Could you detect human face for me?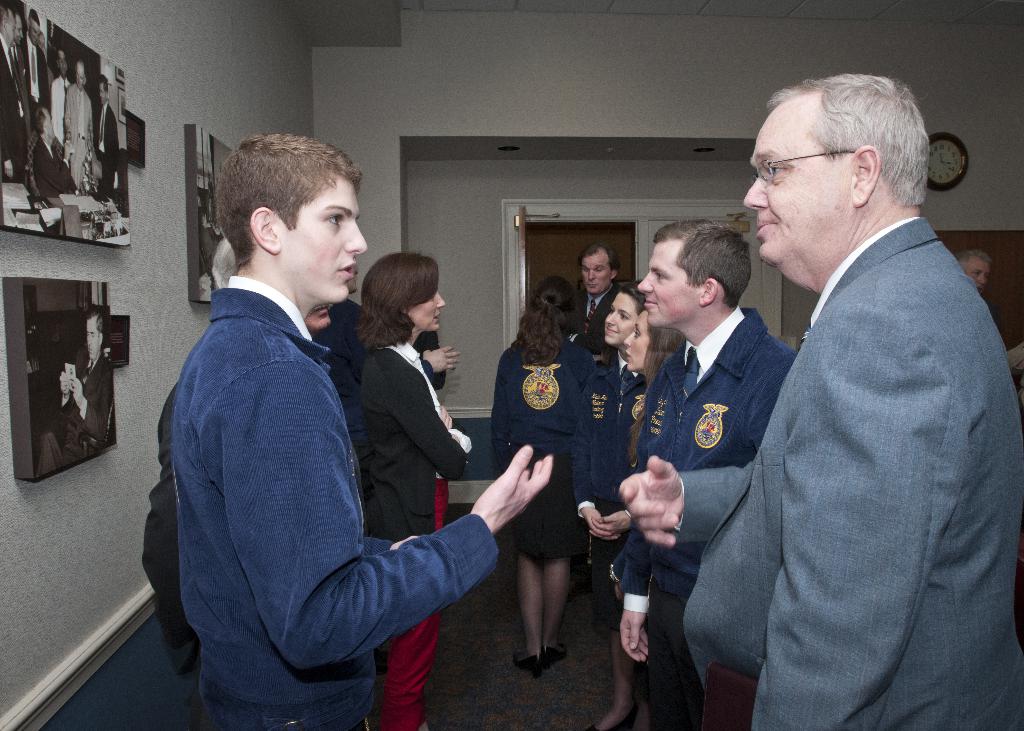
Detection result: BBox(958, 258, 986, 293).
